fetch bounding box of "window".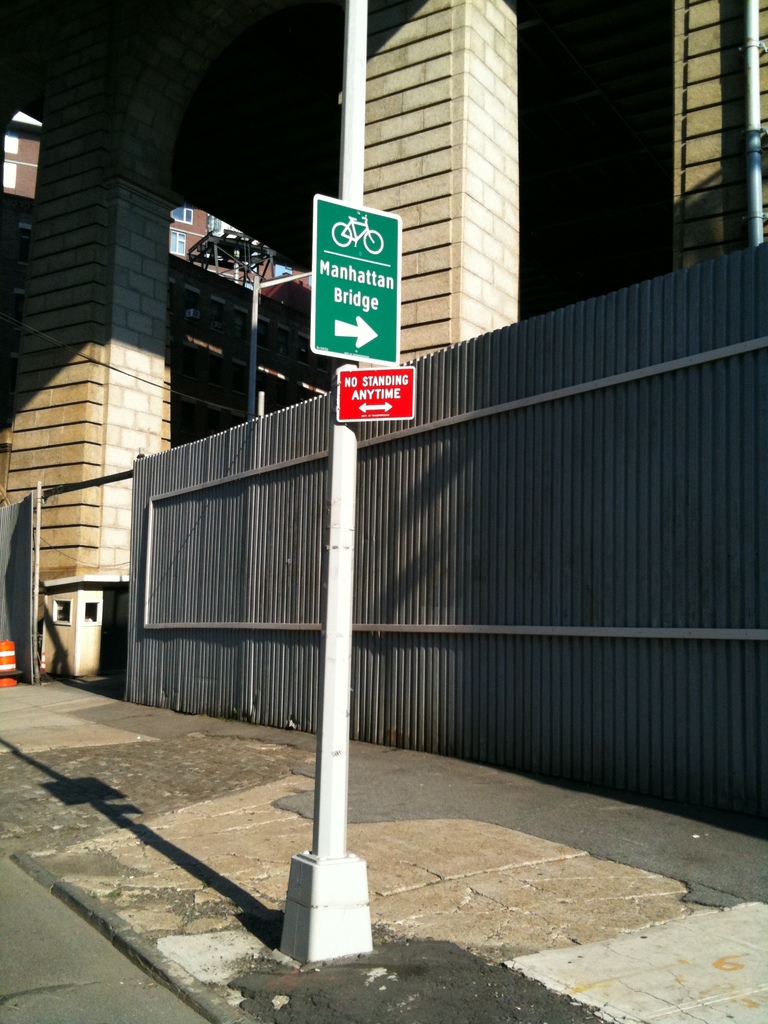
Bbox: [x1=46, y1=598, x2=74, y2=628].
